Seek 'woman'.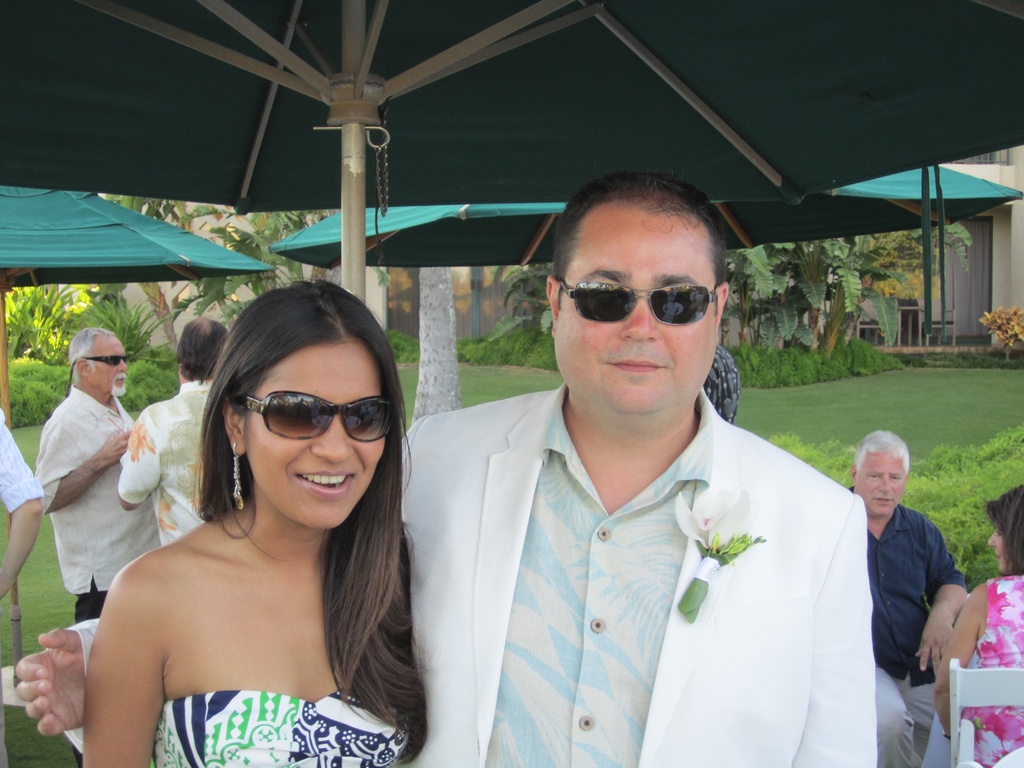
<box>33,266,440,767</box>.
